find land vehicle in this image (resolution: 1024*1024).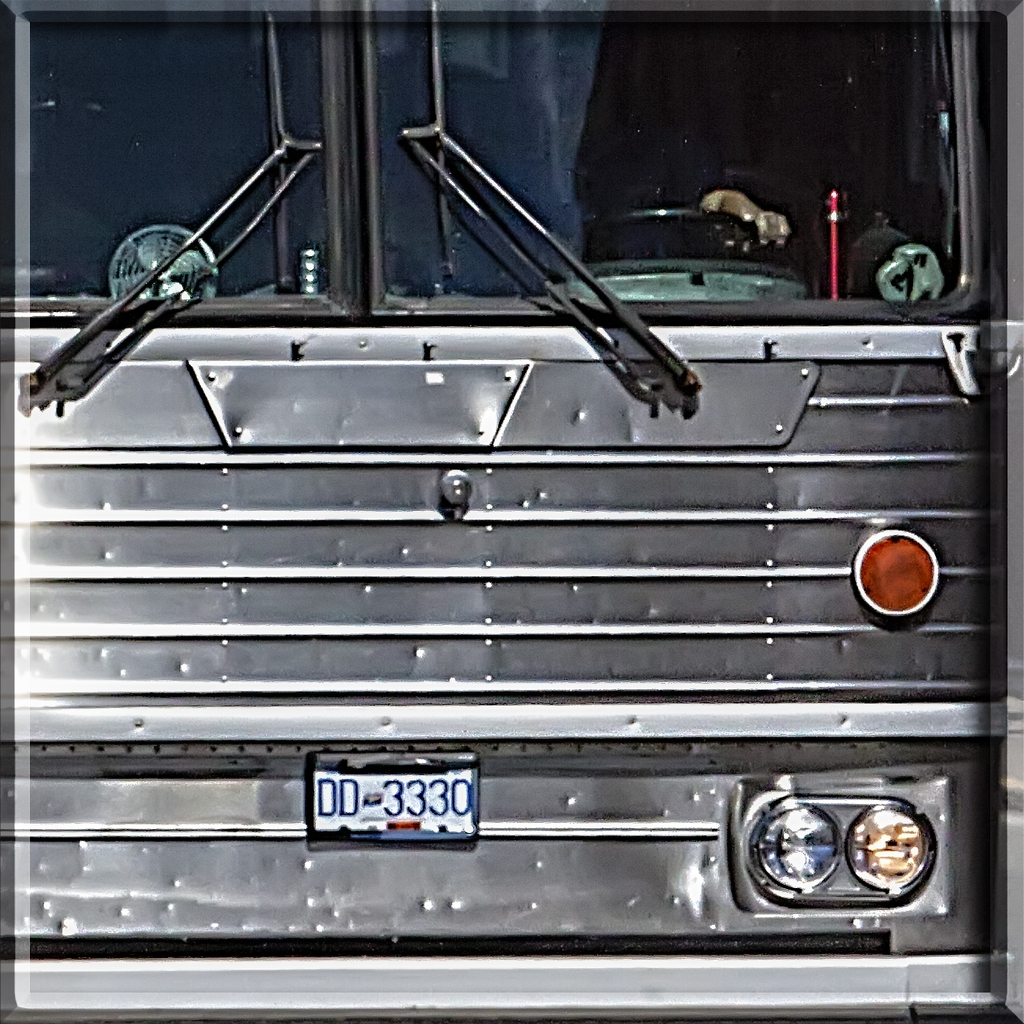
[left=0, top=0, right=1023, bottom=1023].
